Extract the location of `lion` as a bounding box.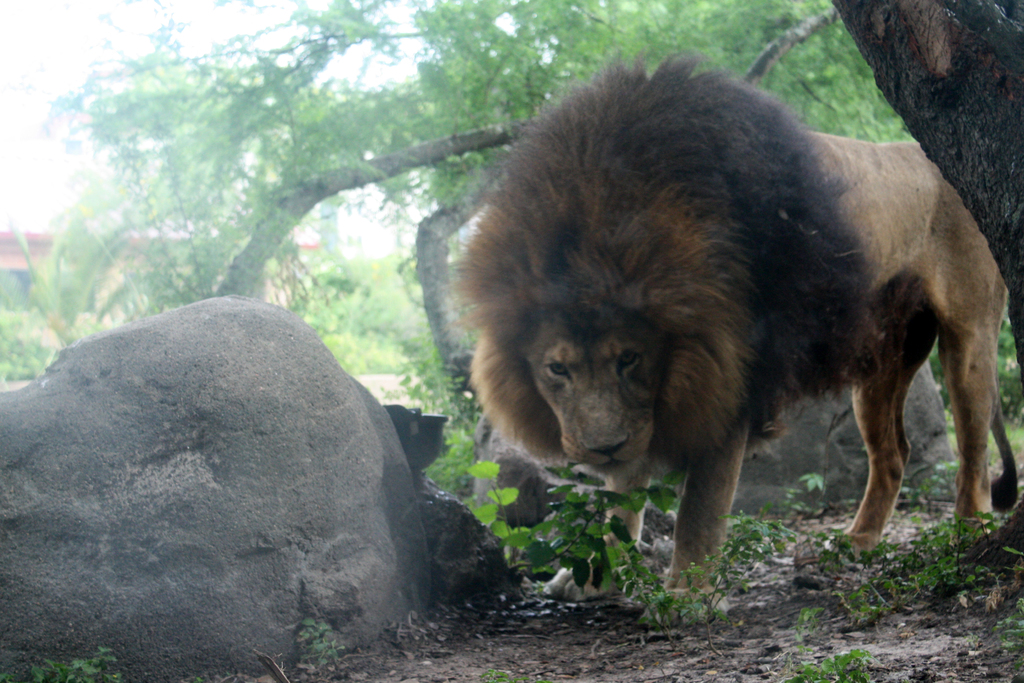
[x1=445, y1=53, x2=1016, y2=623].
